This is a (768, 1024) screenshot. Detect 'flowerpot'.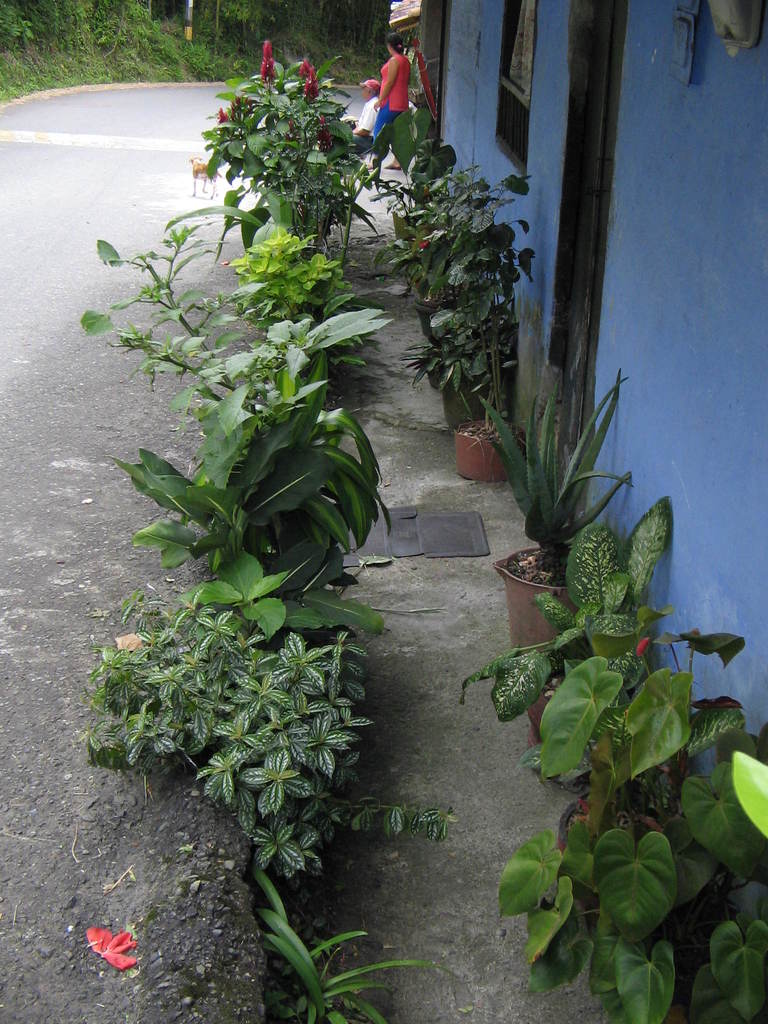
522:682:584:765.
